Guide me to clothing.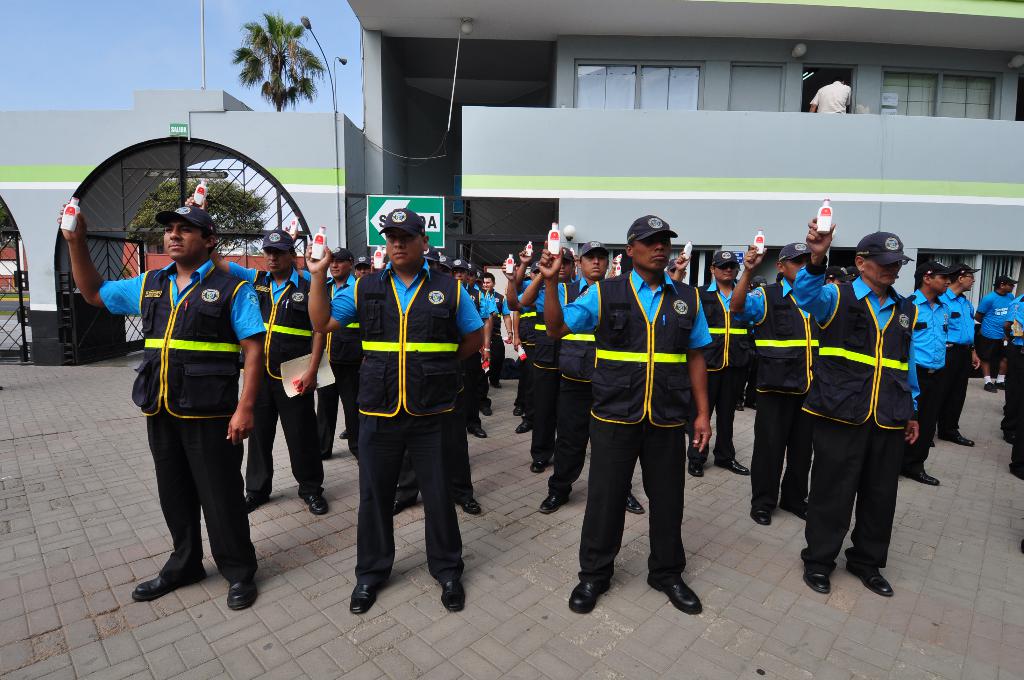
Guidance: box(229, 261, 325, 499).
